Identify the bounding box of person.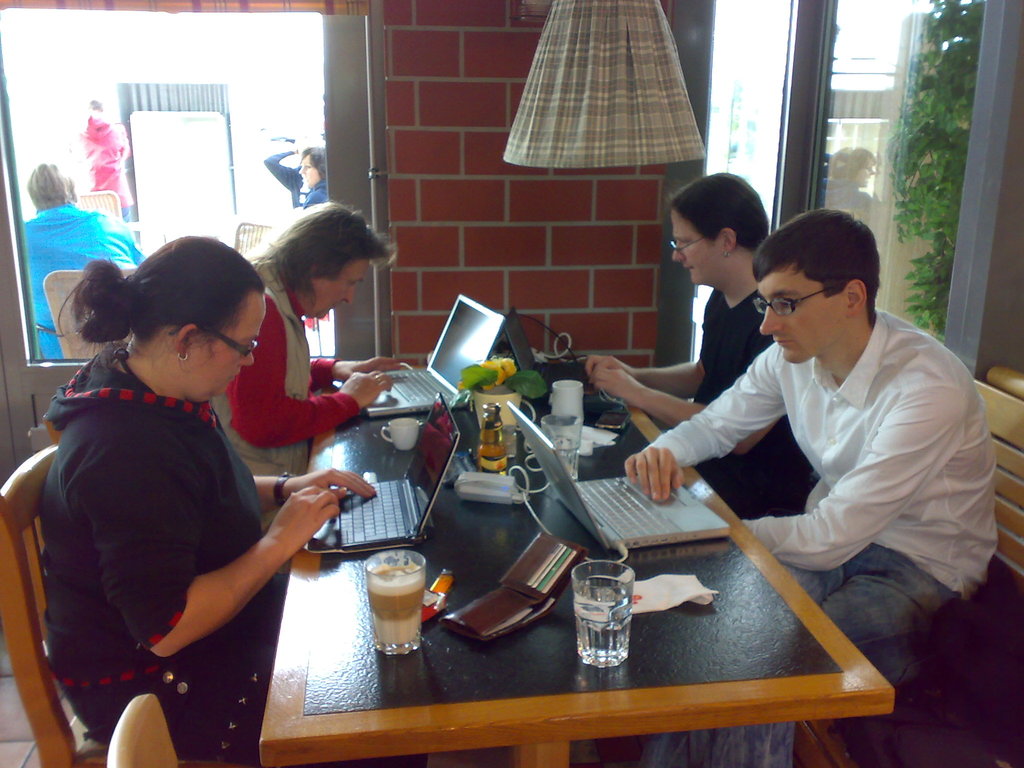
210, 202, 411, 478.
